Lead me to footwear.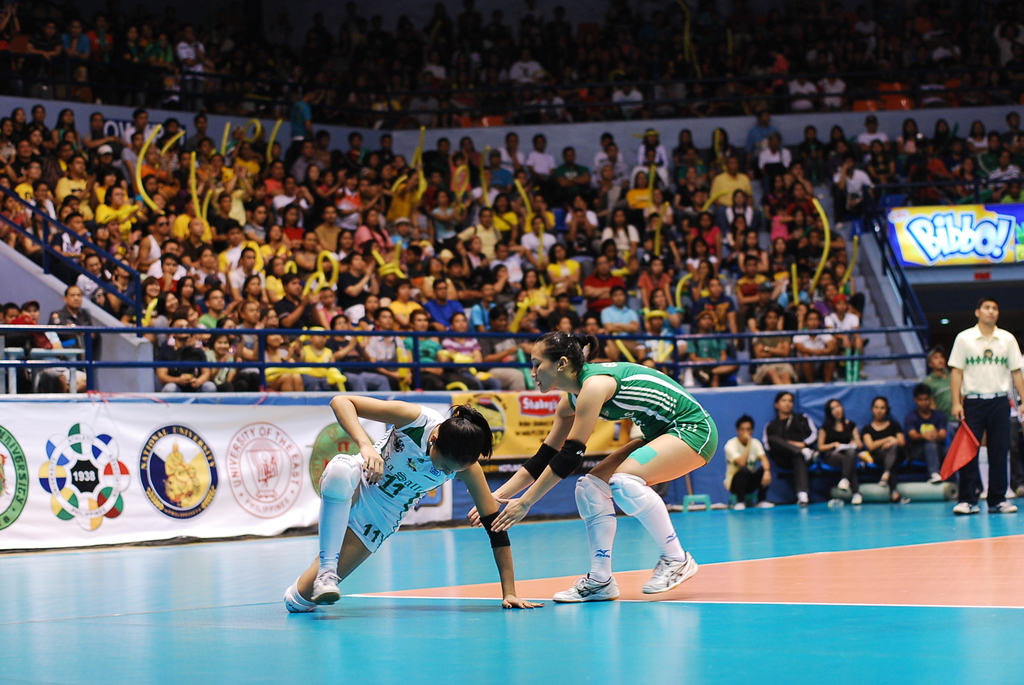
Lead to 733,499,744,510.
